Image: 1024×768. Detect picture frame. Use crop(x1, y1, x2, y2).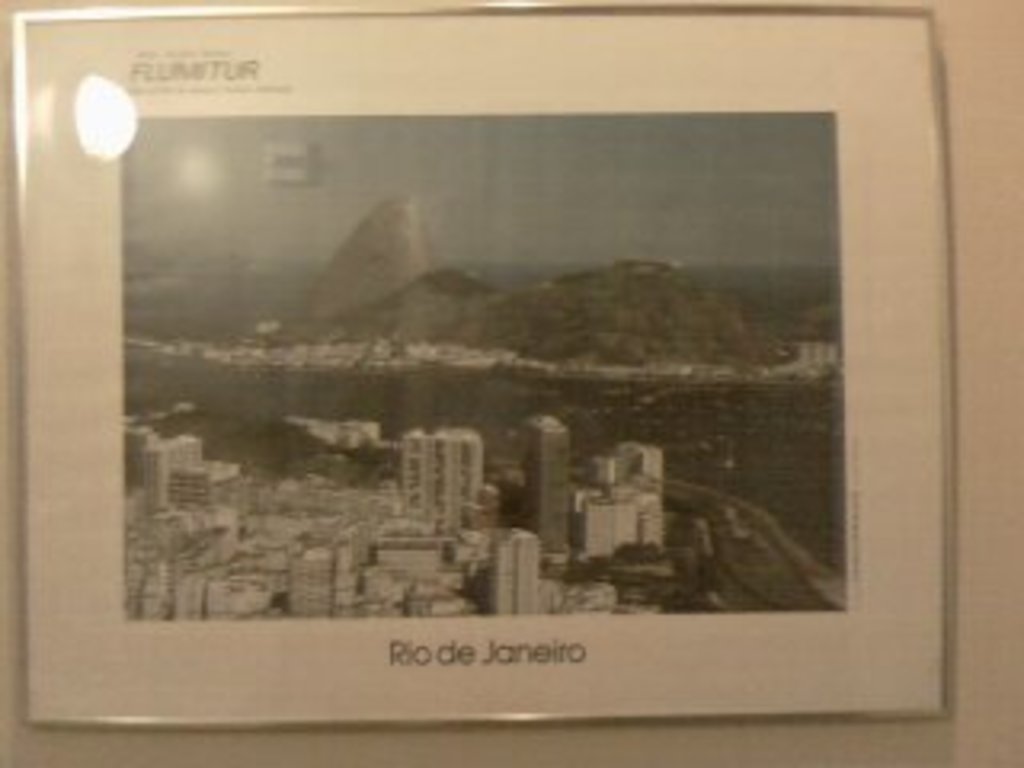
crop(3, 0, 976, 767).
